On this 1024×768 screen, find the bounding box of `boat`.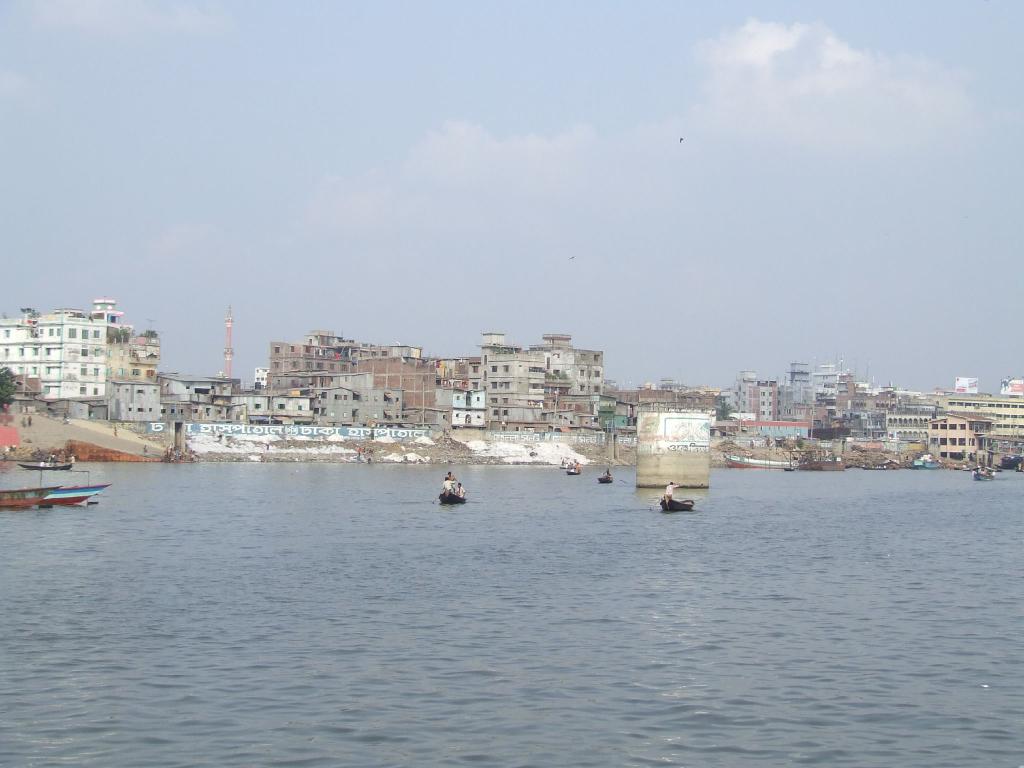
Bounding box: left=37, top=485, right=111, bottom=509.
